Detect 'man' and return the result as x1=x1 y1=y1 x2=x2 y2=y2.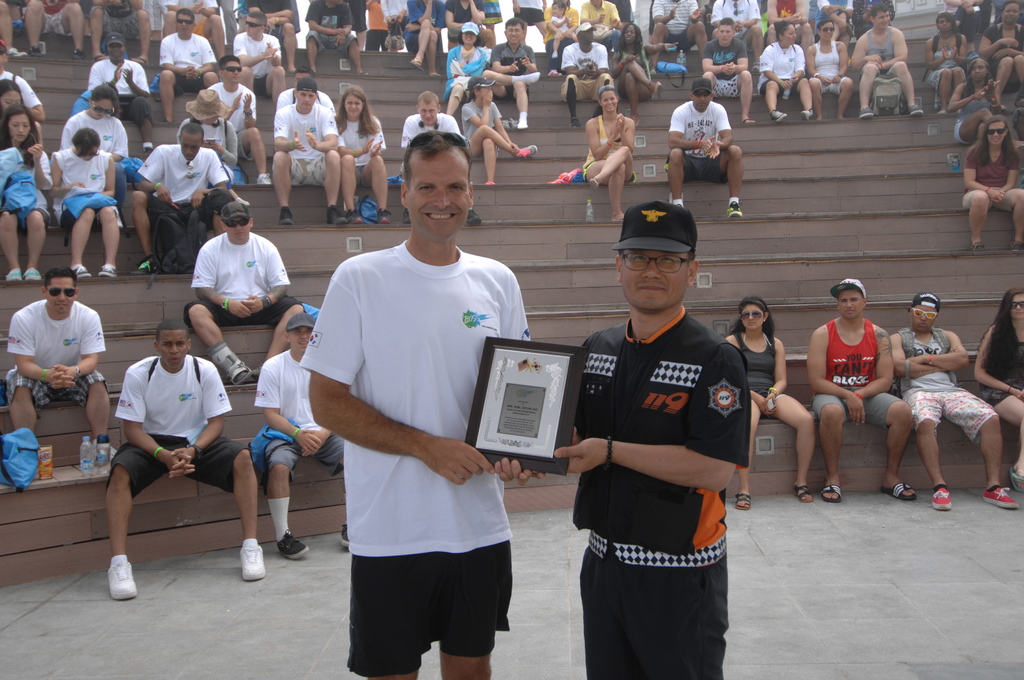
x1=231 y1=12 x2=281 y2=96.
